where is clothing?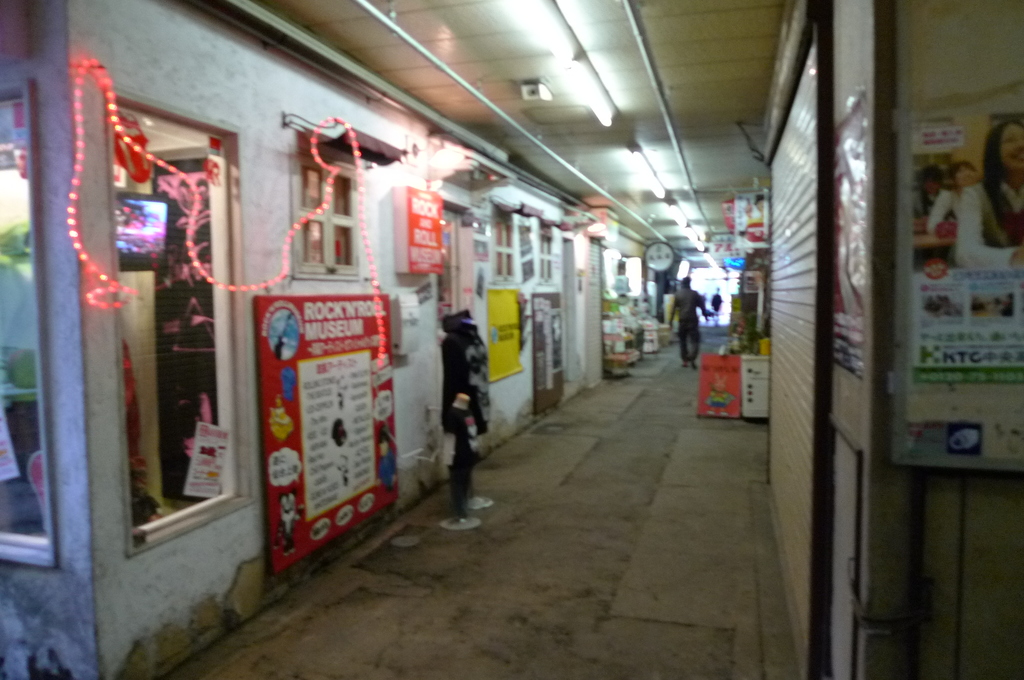
{"x1": 927, "y1": 188, "x2": 953, "y2": 236}.
